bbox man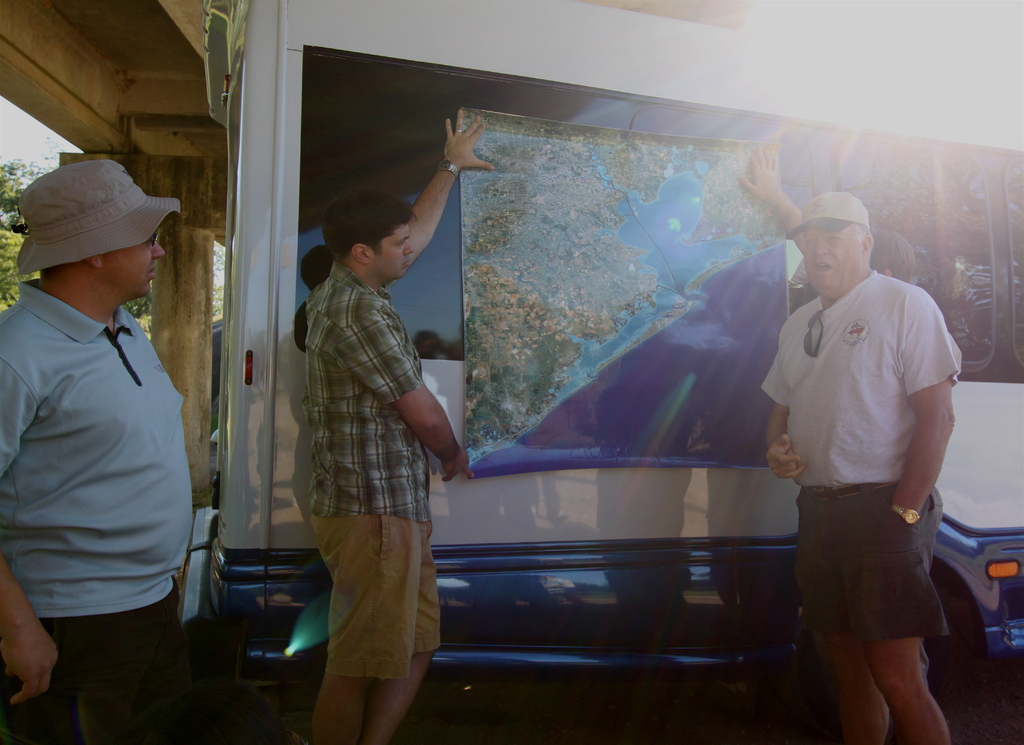
<region>305, 104, 486, 744</region>
